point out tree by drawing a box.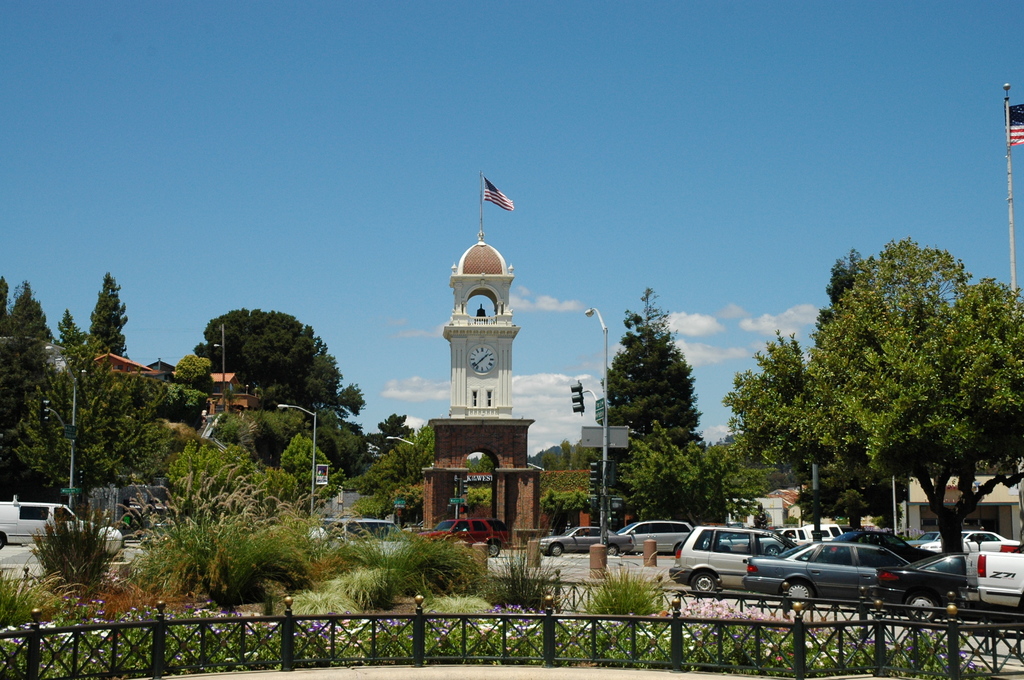
box(539, 438, 595, 473).
